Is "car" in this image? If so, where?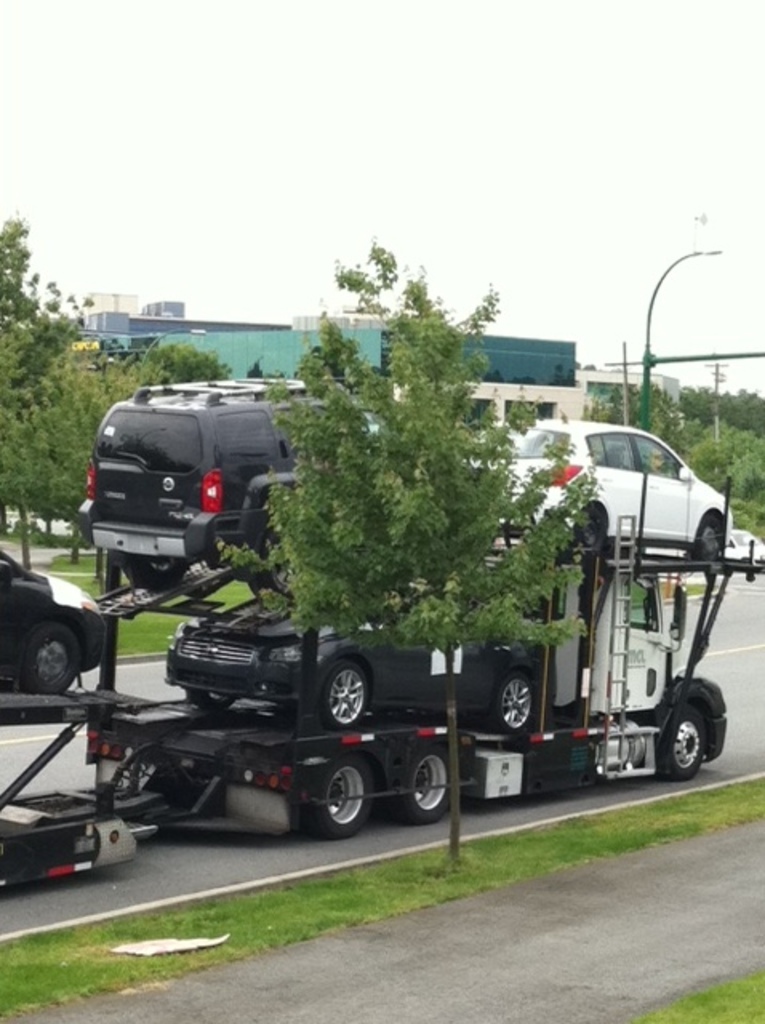
Yes, at {"x1": 463, "y1": 408, "x2": 738, "y2": 571}.
